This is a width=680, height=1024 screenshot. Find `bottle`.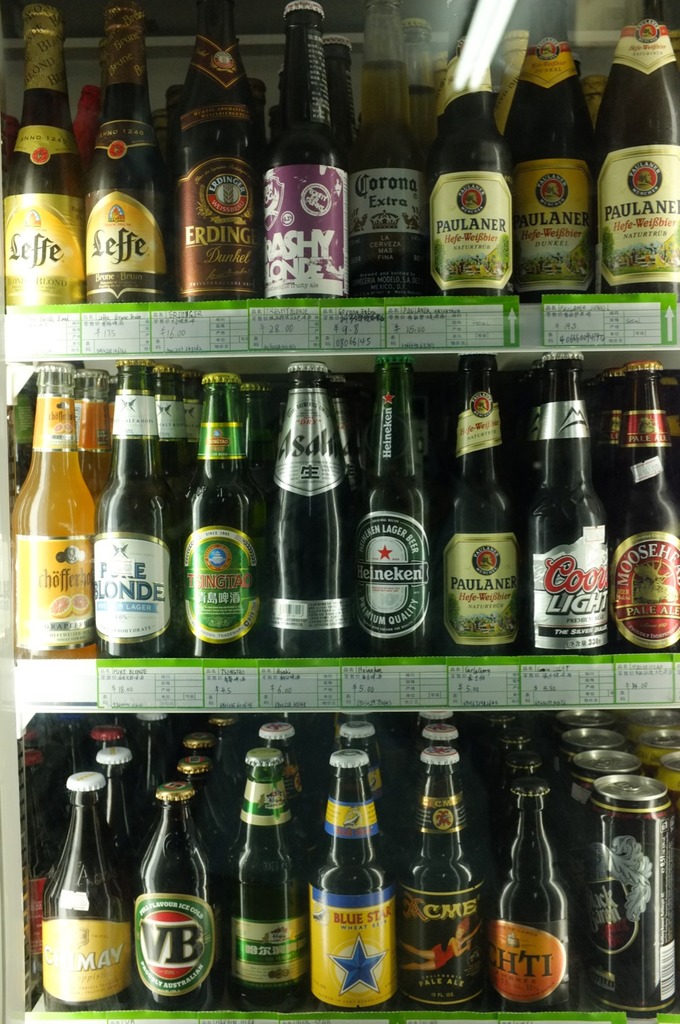
Bounding box: select_region(506, 0, 600, 286).
